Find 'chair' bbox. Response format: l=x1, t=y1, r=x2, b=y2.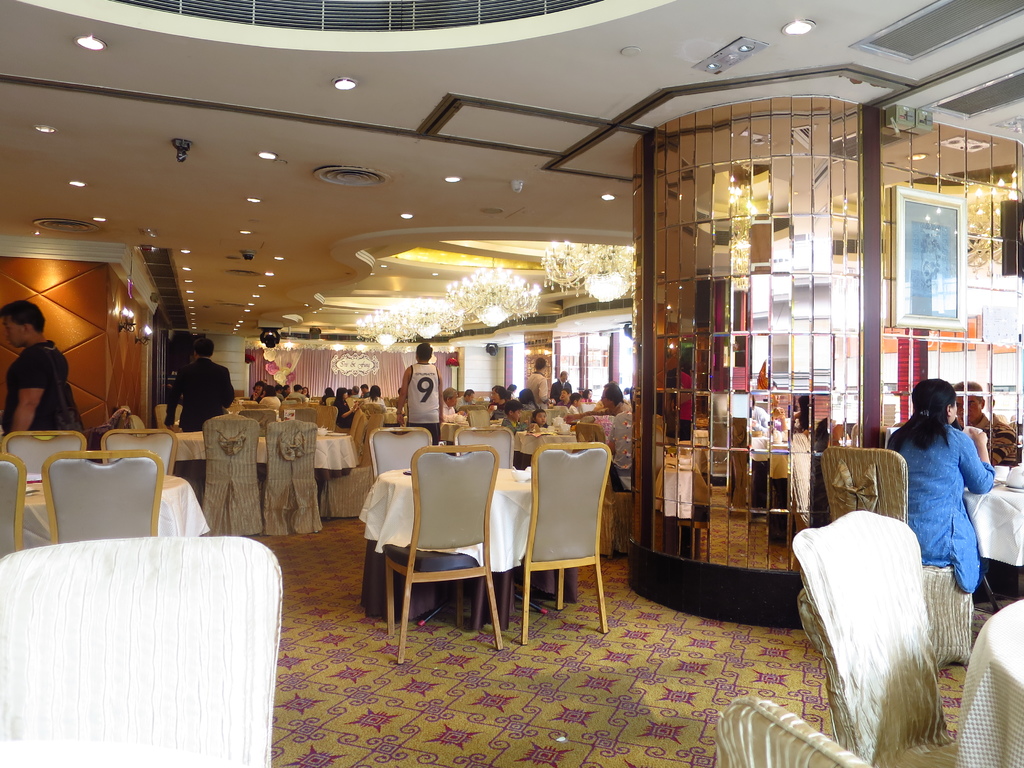
l=0, t=431, r=91, b=484.
